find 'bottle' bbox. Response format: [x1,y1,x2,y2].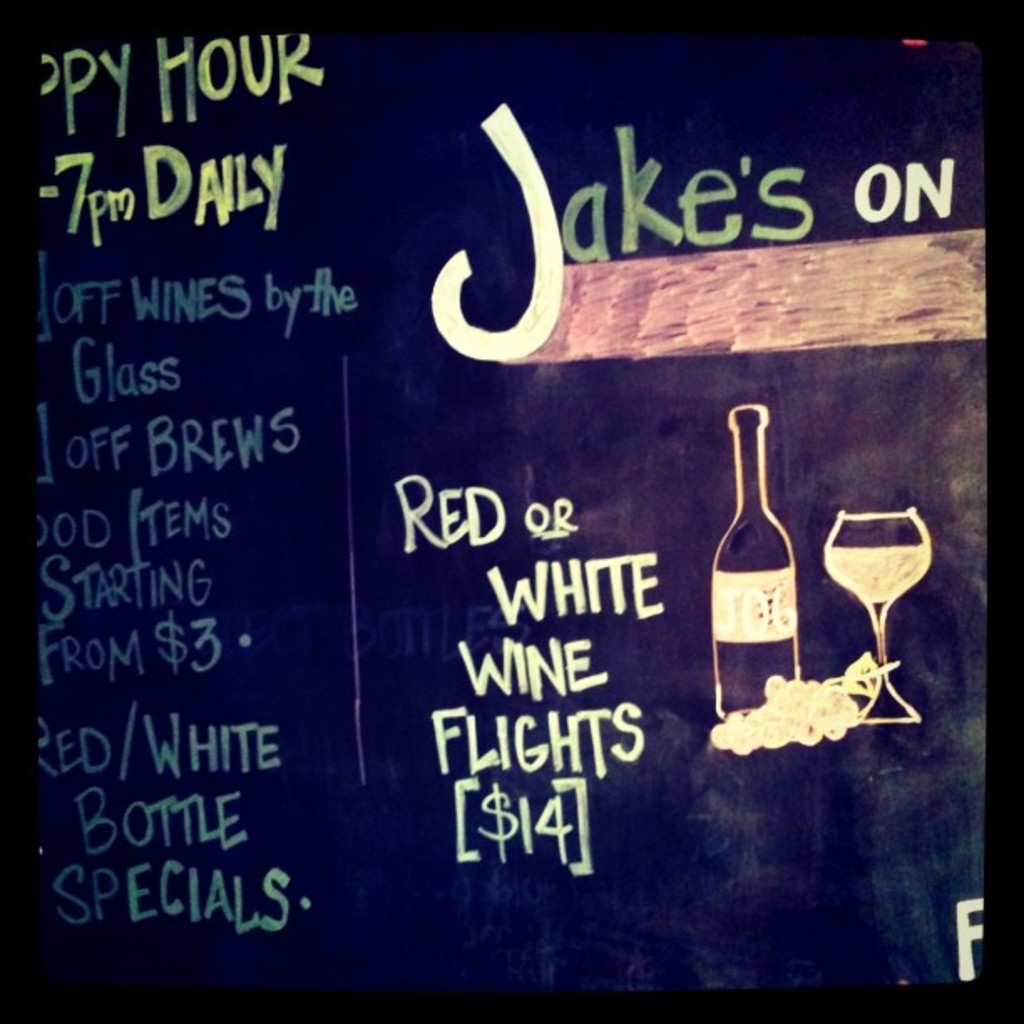
[703,395,812,748].
